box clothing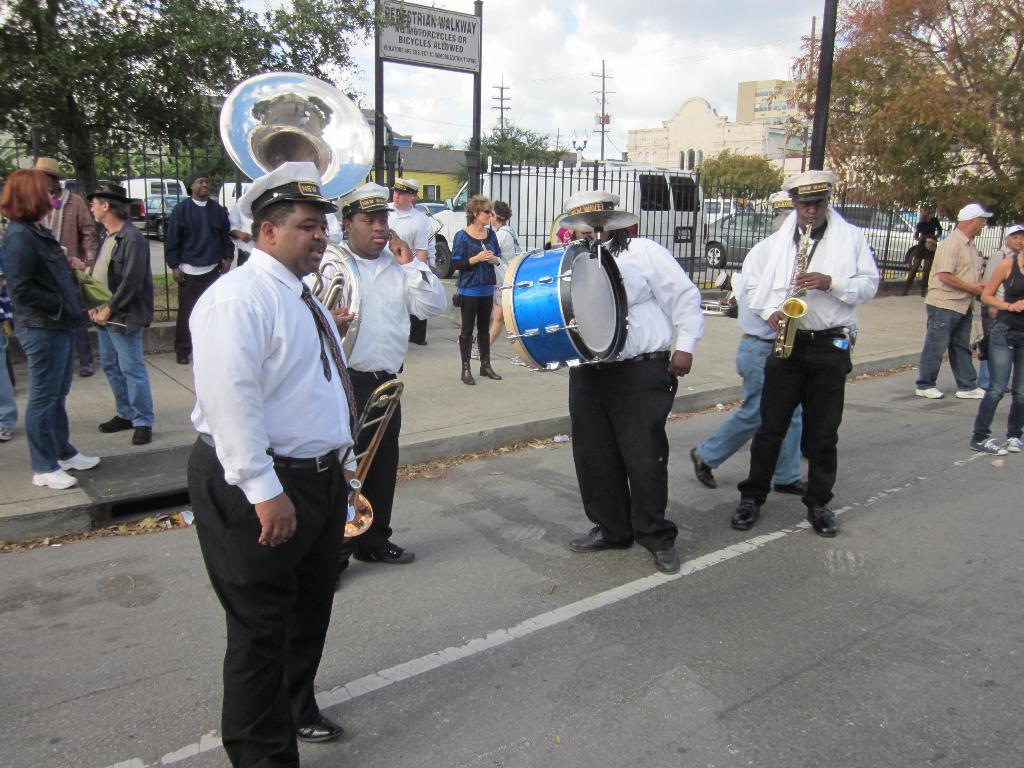
select_region(0, 213, 93, 474)
